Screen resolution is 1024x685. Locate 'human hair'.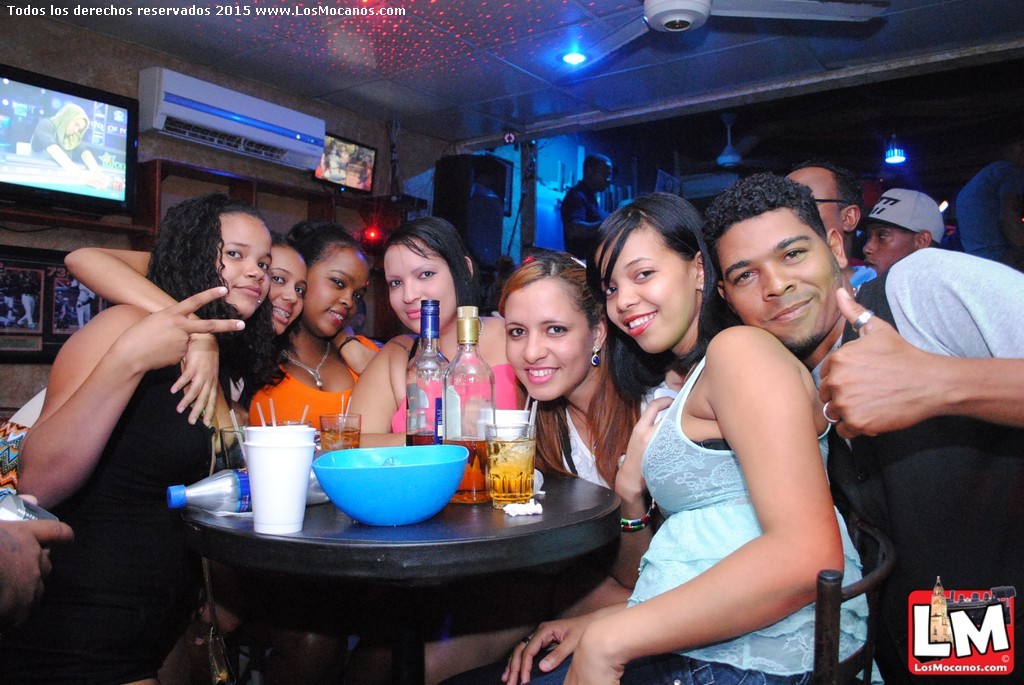
detection(594, 190, 721, 358).
